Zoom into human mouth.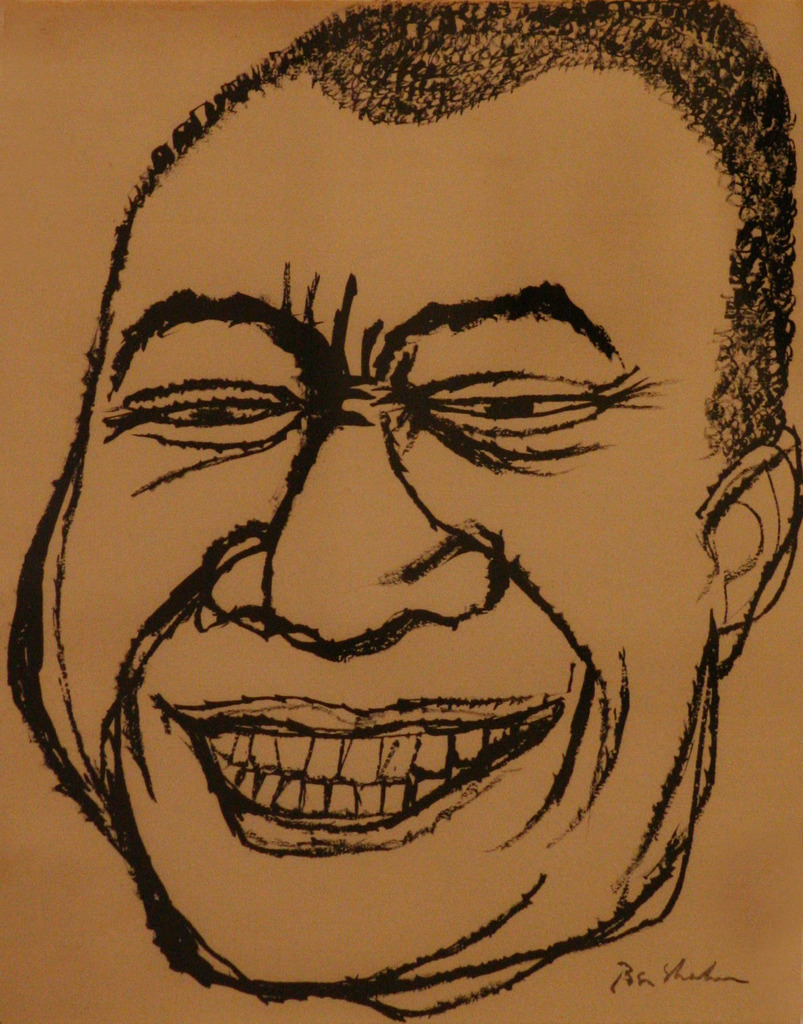
Zoom target: pyautogui.locateOnScreen(50, 559, 637, 895).
